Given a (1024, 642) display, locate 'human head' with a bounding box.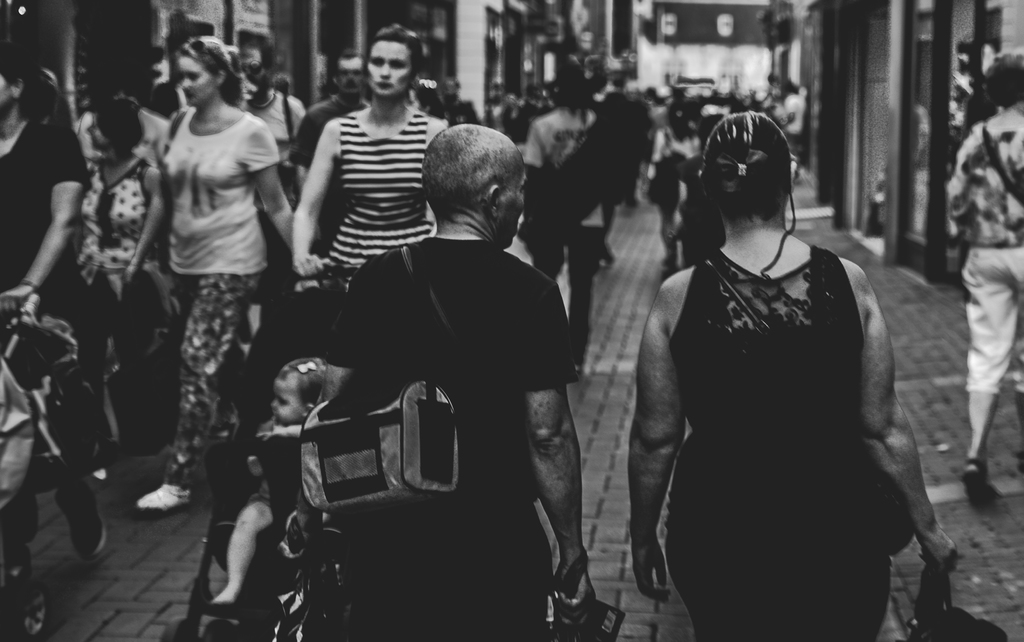
Located: rect(243, 44, 271, 92).
